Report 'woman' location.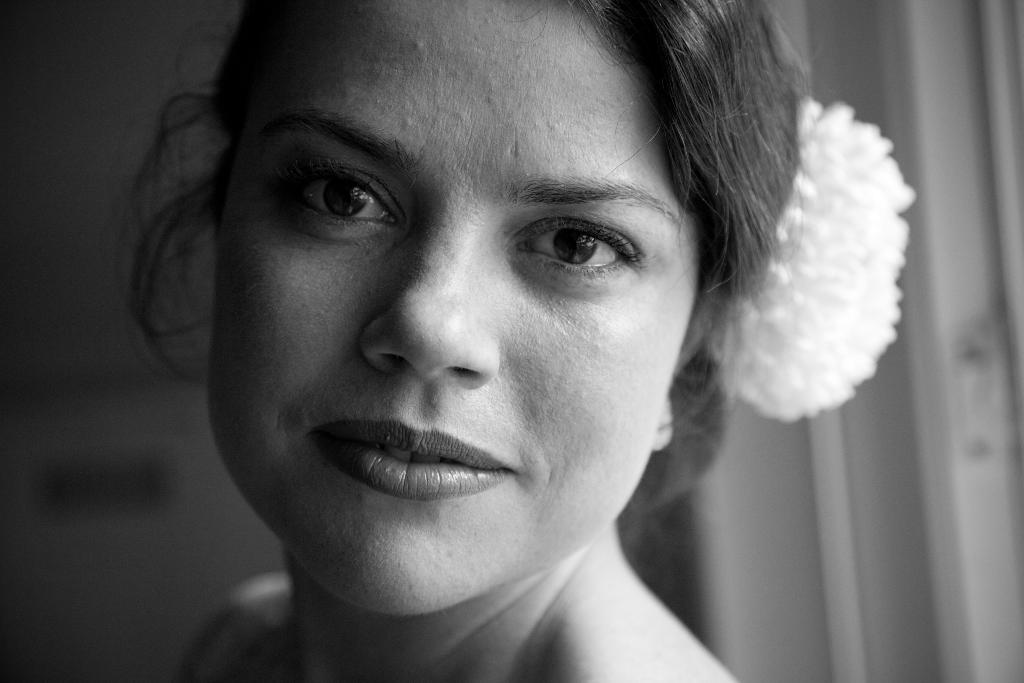
Report: (left=118, top=0, right=918, bottom=682).
